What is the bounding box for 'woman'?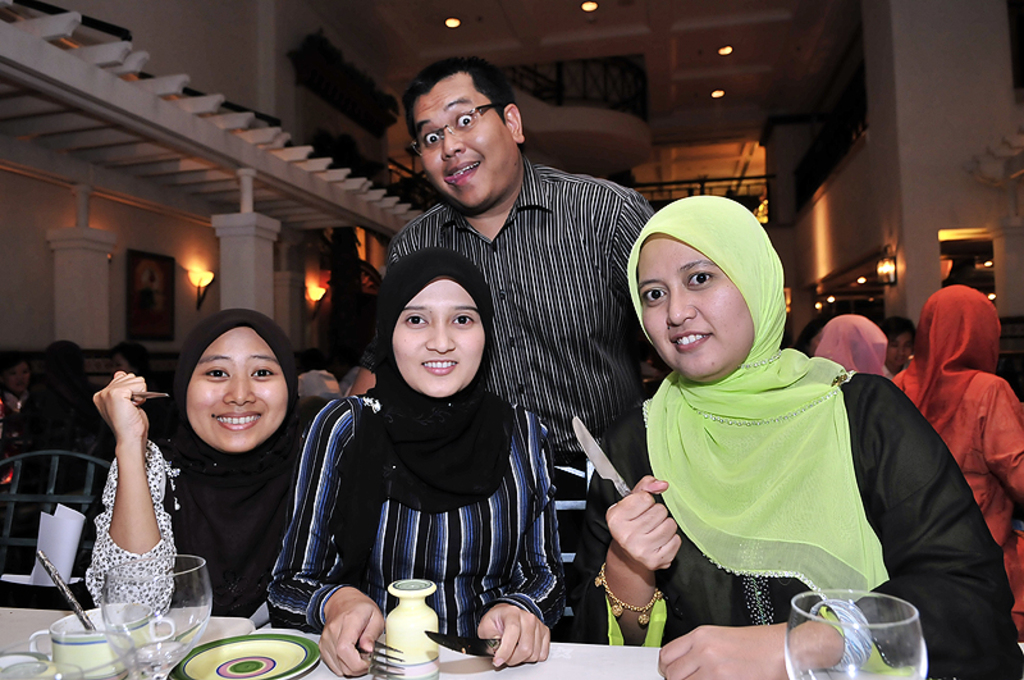
(604,192,959,652).
